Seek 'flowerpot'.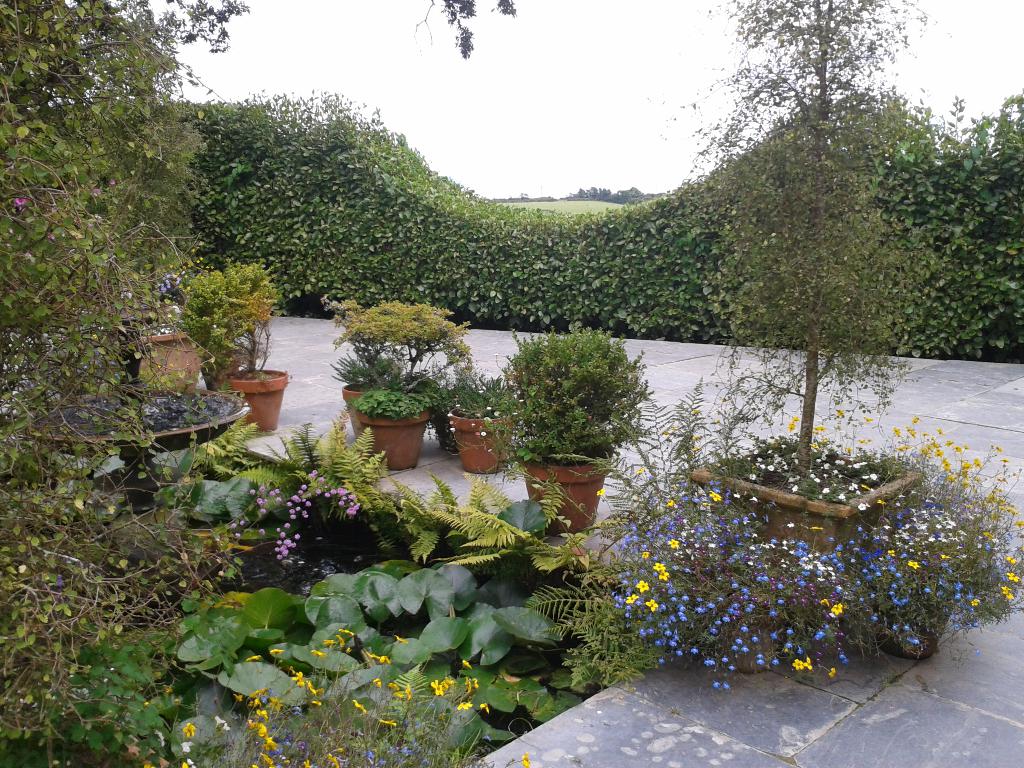
<box>719,622,775,675</box>.
